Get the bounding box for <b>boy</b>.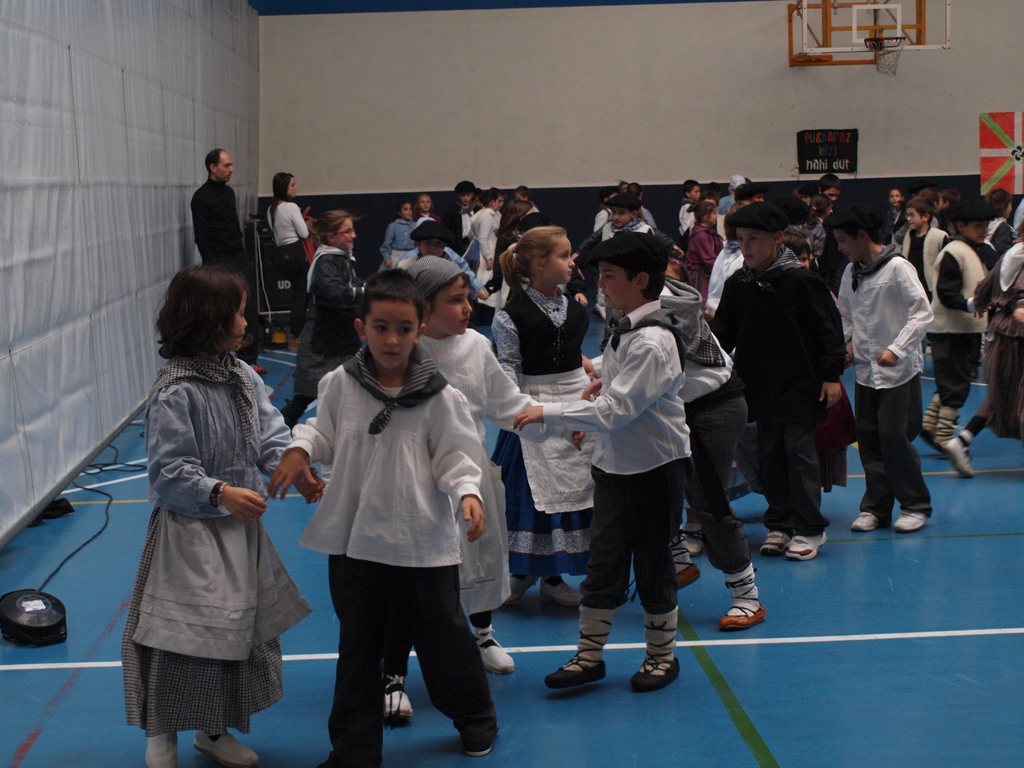
bbox=[448, 179, 479, 253].
